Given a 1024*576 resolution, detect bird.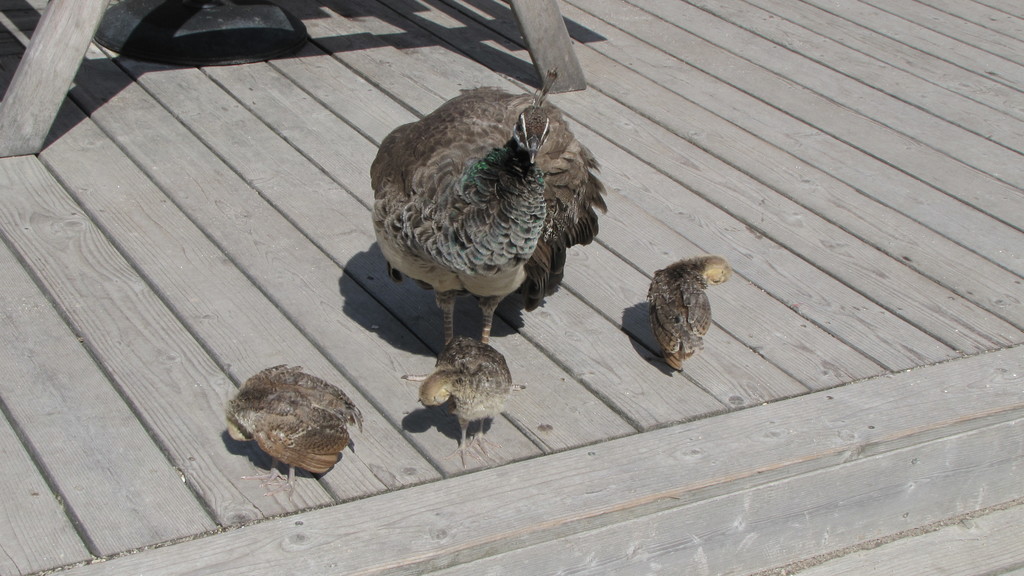
<region>415, 335, 513, 469</region>.
